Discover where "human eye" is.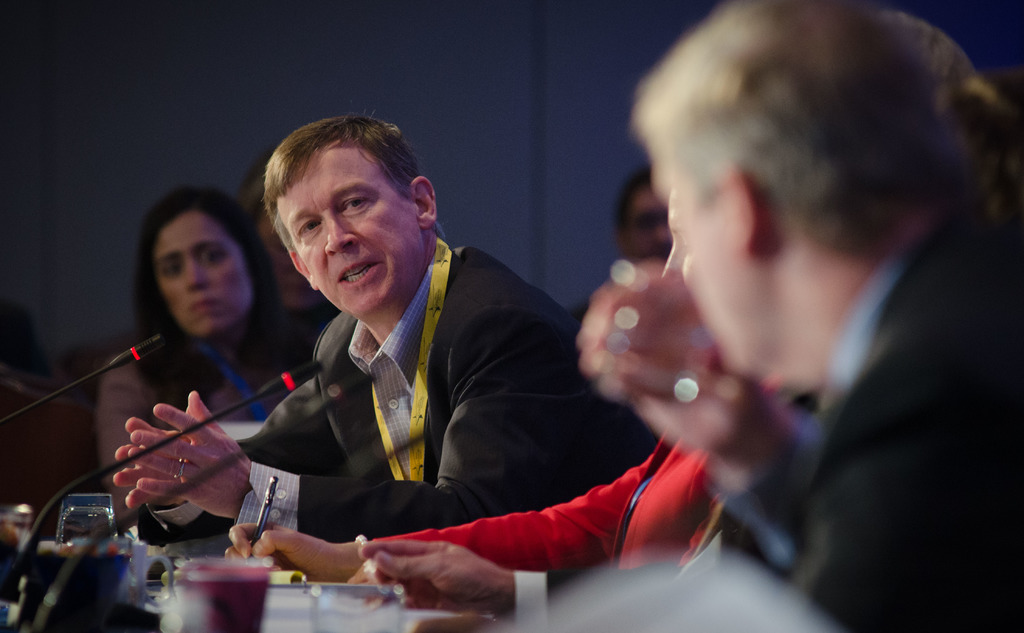
Discovered at (339,195,372,218).
